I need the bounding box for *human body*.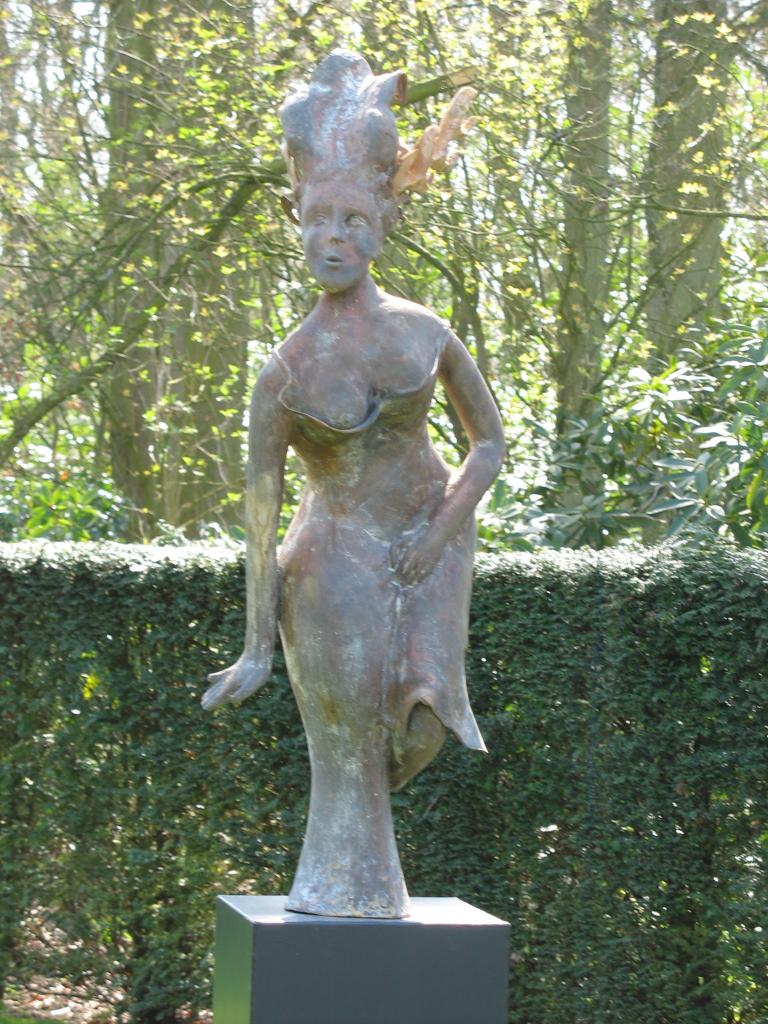
Here it is: left=224, top=9, right=579, bottom=940.
